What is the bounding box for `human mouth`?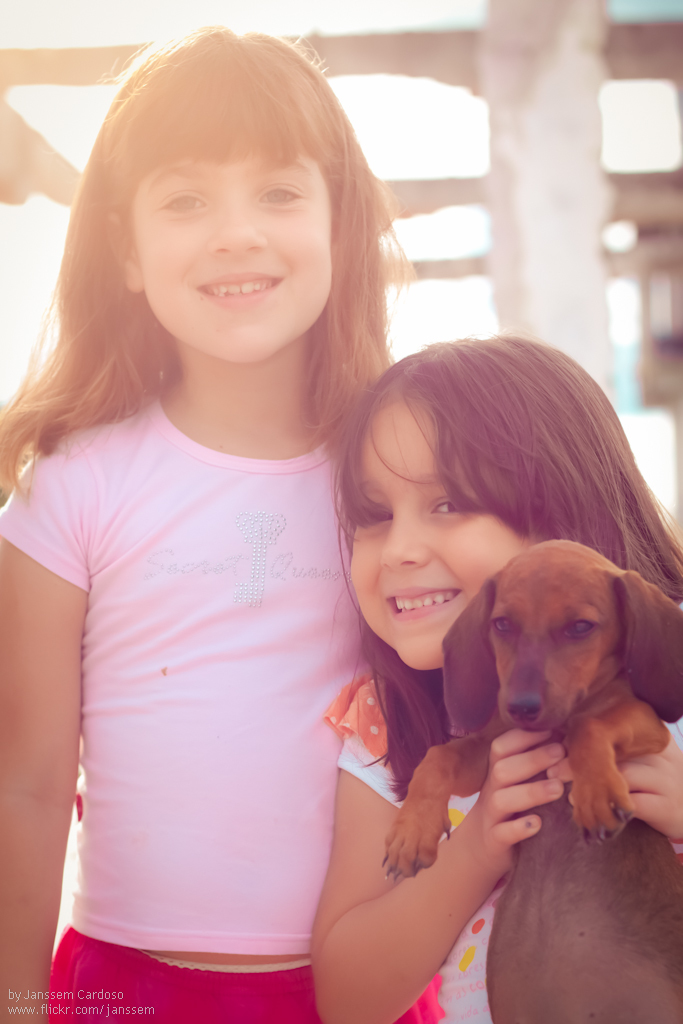
384 586 455 620.
